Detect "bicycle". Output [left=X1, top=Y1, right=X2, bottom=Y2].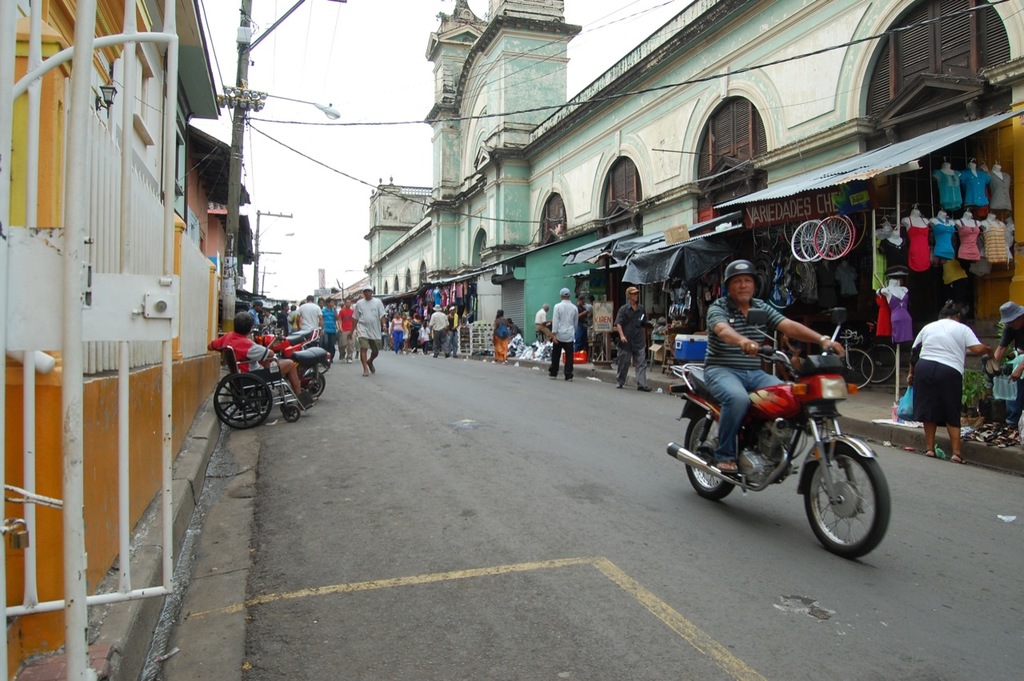
[left=840, top=318, right=898, bottom=386].
